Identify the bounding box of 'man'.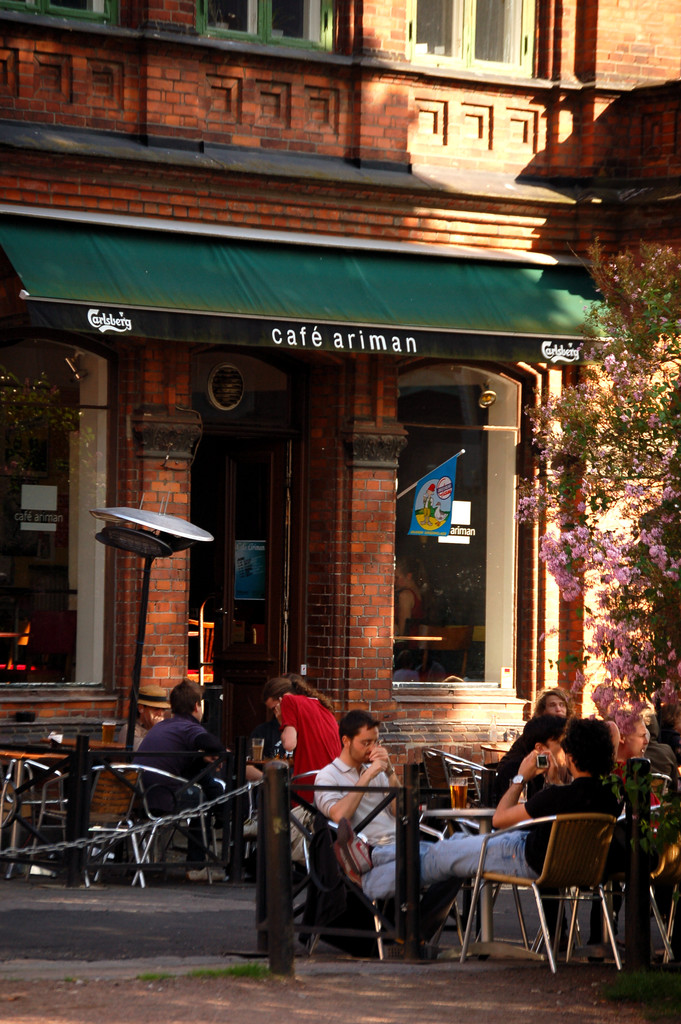
[x1=315, y1=705, x2=424, y2=940].
